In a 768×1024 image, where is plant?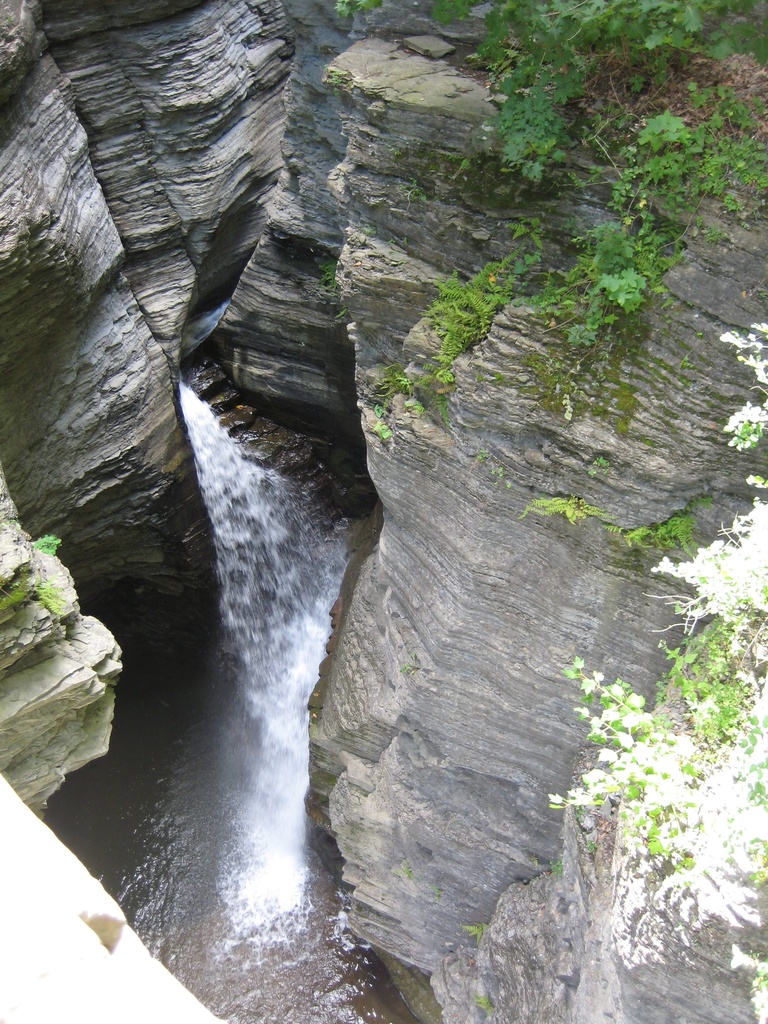
(left=499, top=218, right=550, bottom=240).
